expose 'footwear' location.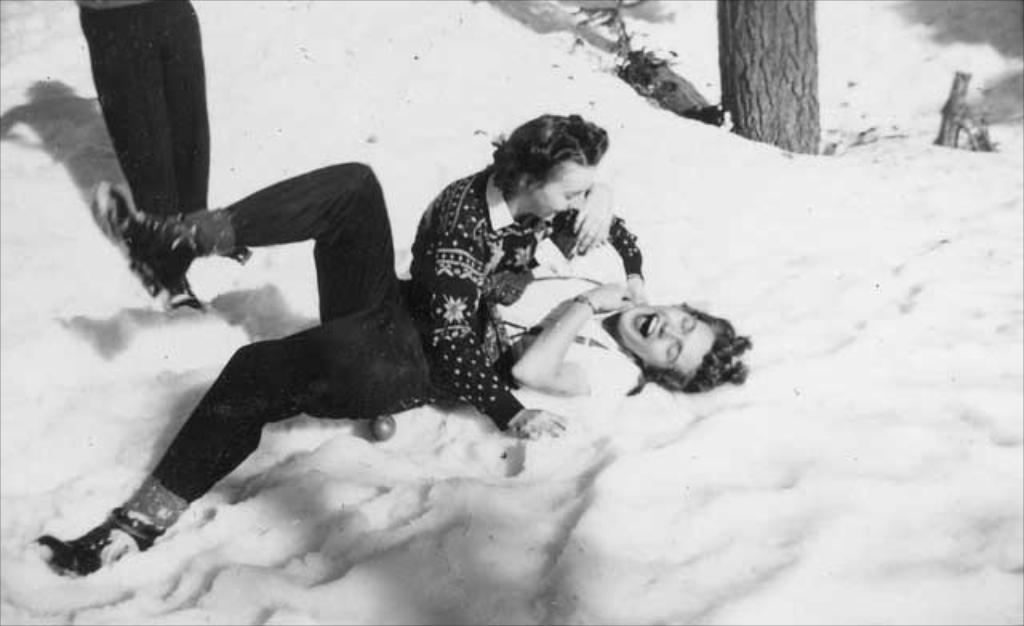
Exposed at crop(93, 176, 192, 296).
